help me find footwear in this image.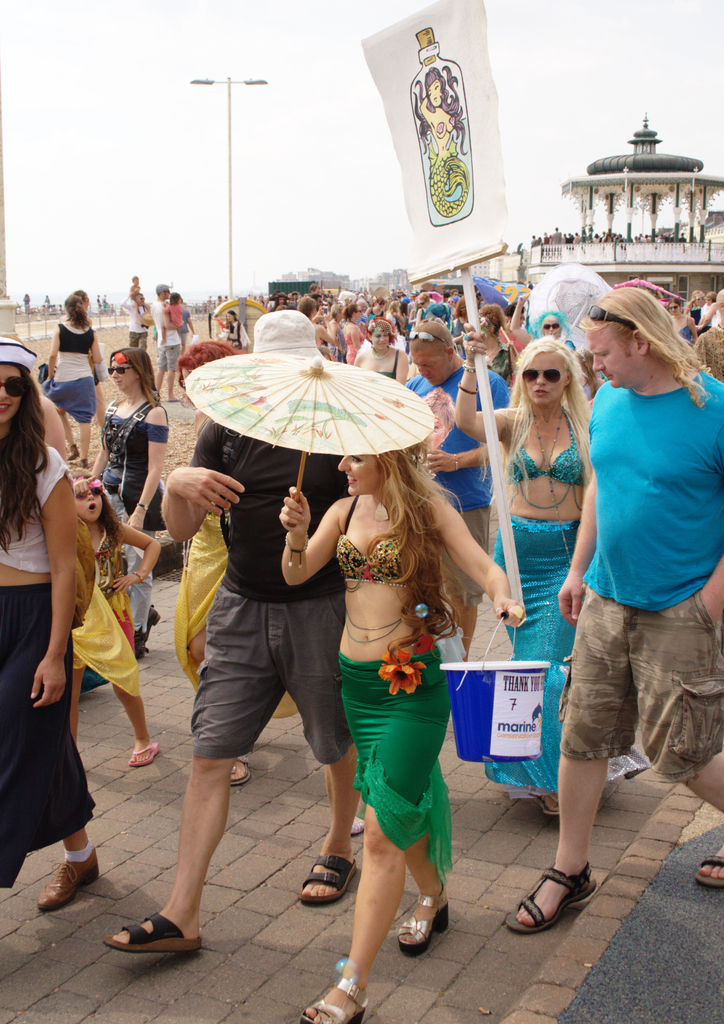
Found it: 105:911:205:961.
